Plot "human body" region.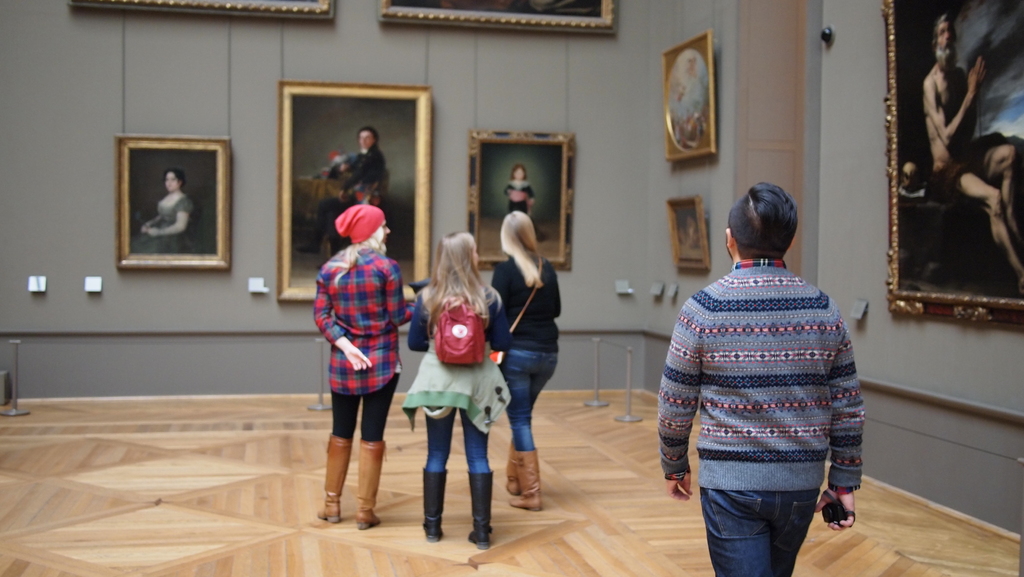
Plotted at 651,257,869,576.
